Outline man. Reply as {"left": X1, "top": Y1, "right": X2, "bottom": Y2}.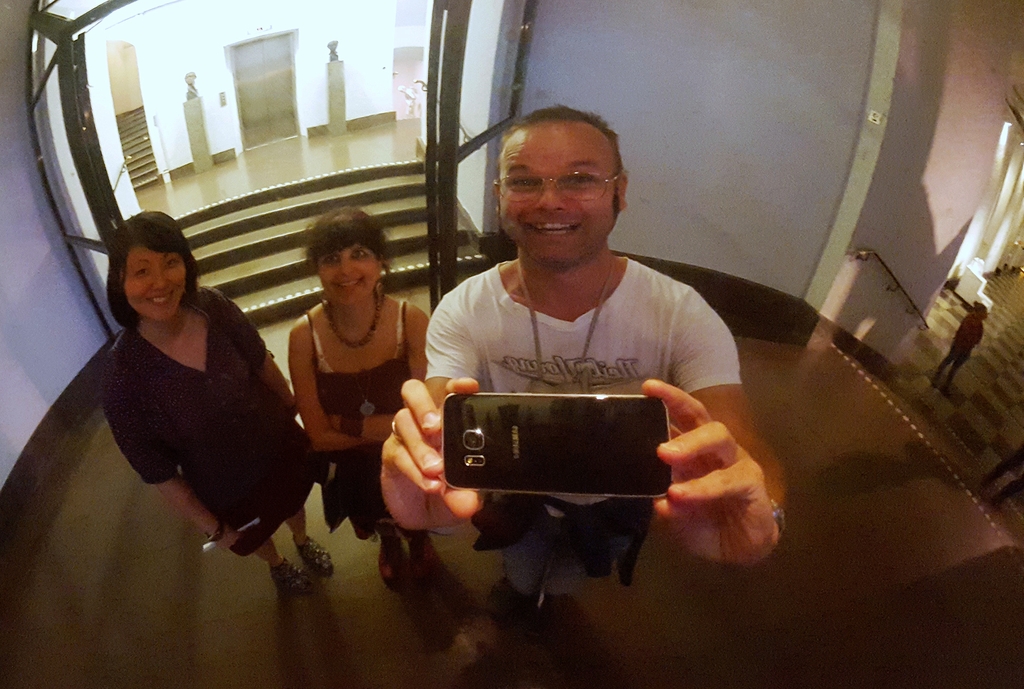
{"left": 373, "top": 92, "right": 797, "bottom": 620}.
